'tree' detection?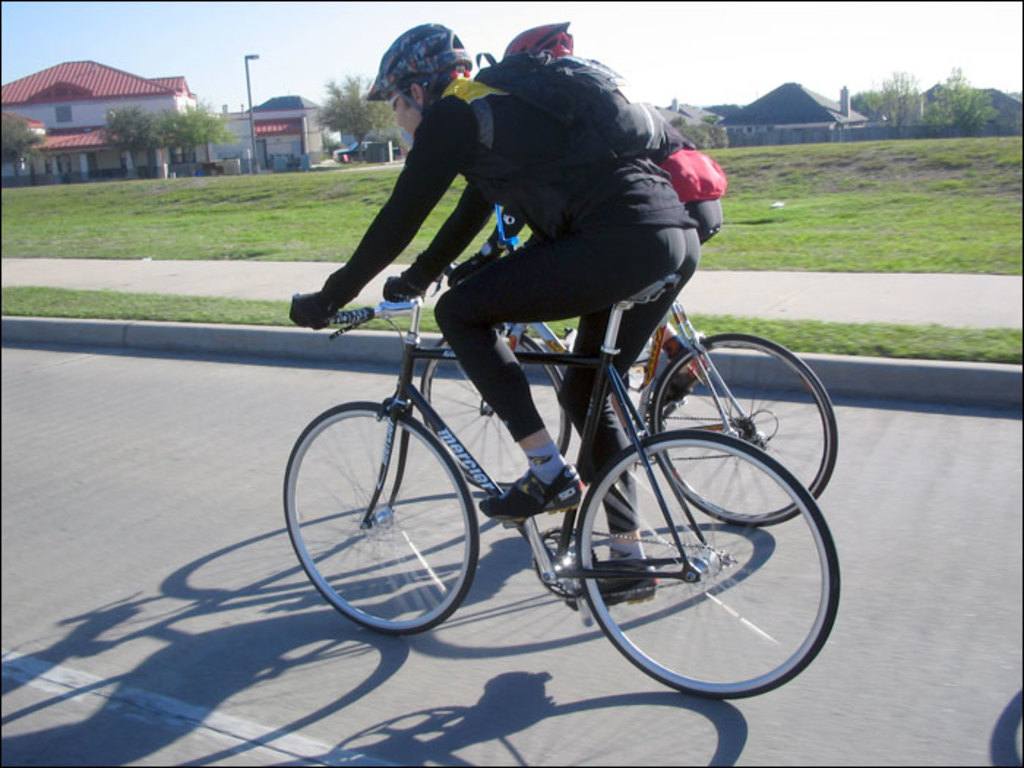
307,67,398,162
